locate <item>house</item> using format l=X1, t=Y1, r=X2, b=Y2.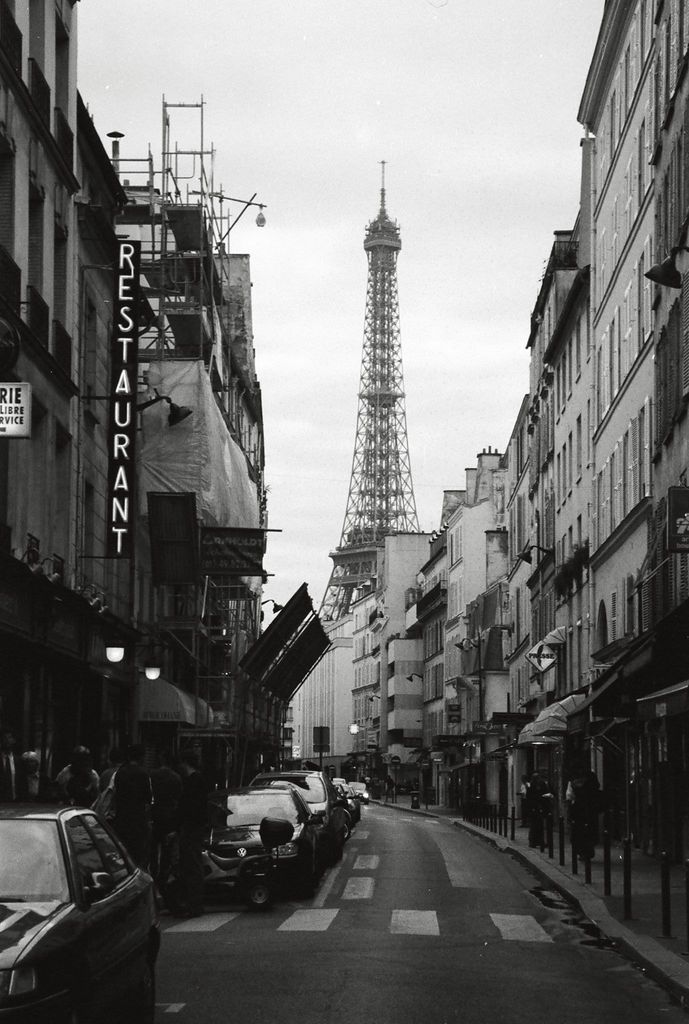
l=582, t=0, r=688, b=869.
